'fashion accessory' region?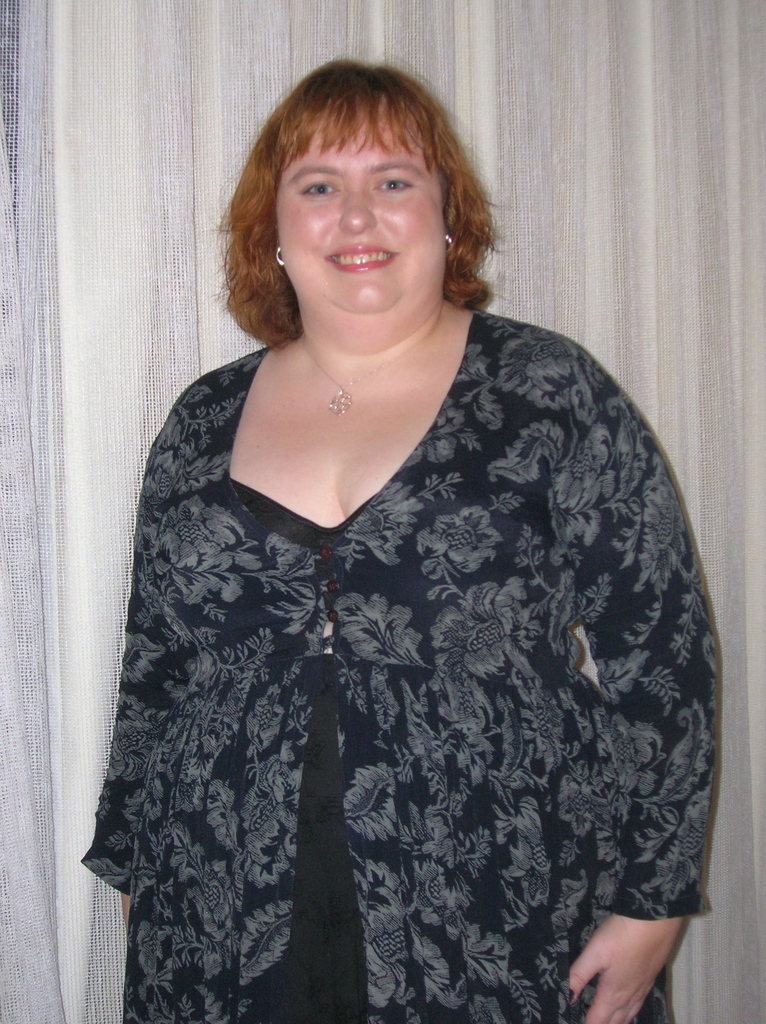
<region>442, 221, 454, 252</region>
